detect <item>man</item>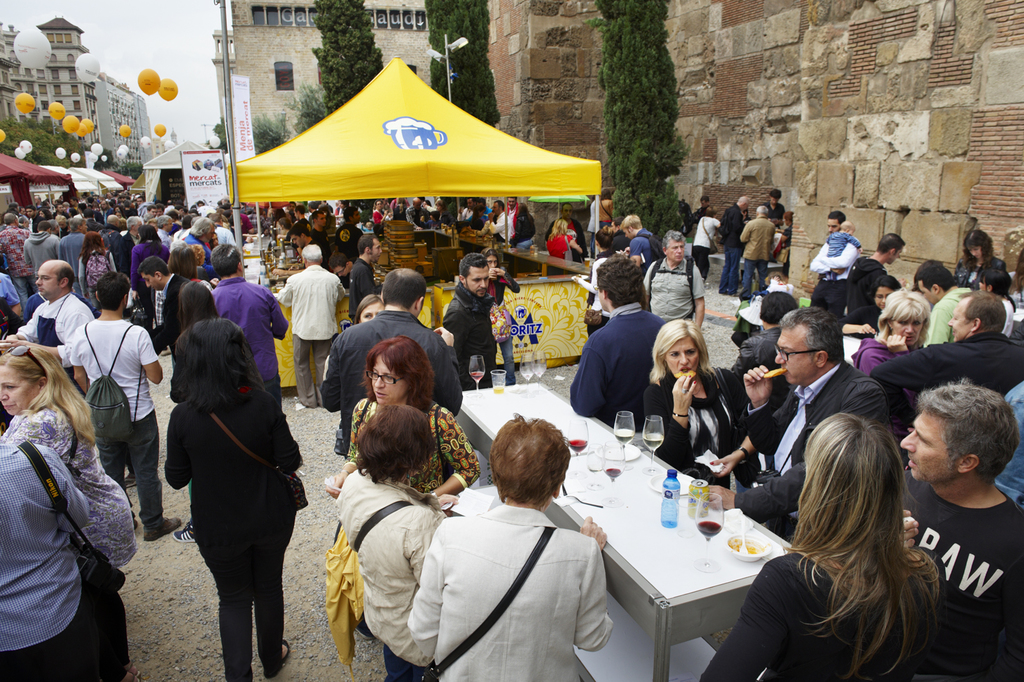
(left=5, top=258, right=94, bottom=395)
